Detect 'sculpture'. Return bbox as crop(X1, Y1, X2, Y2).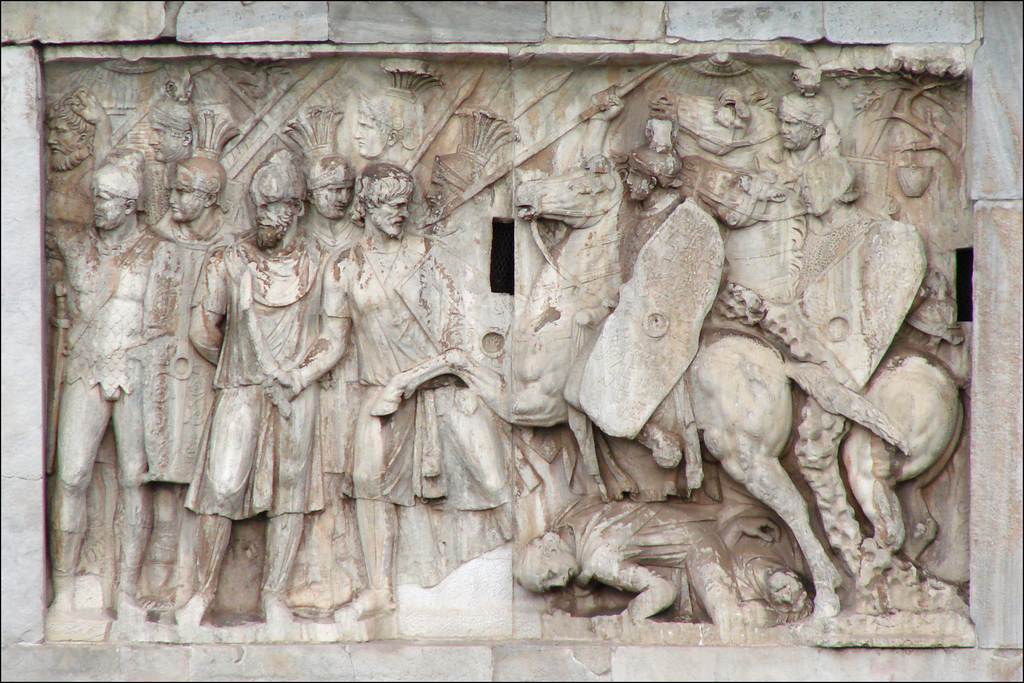
crop(186, 147, 322, 623).
